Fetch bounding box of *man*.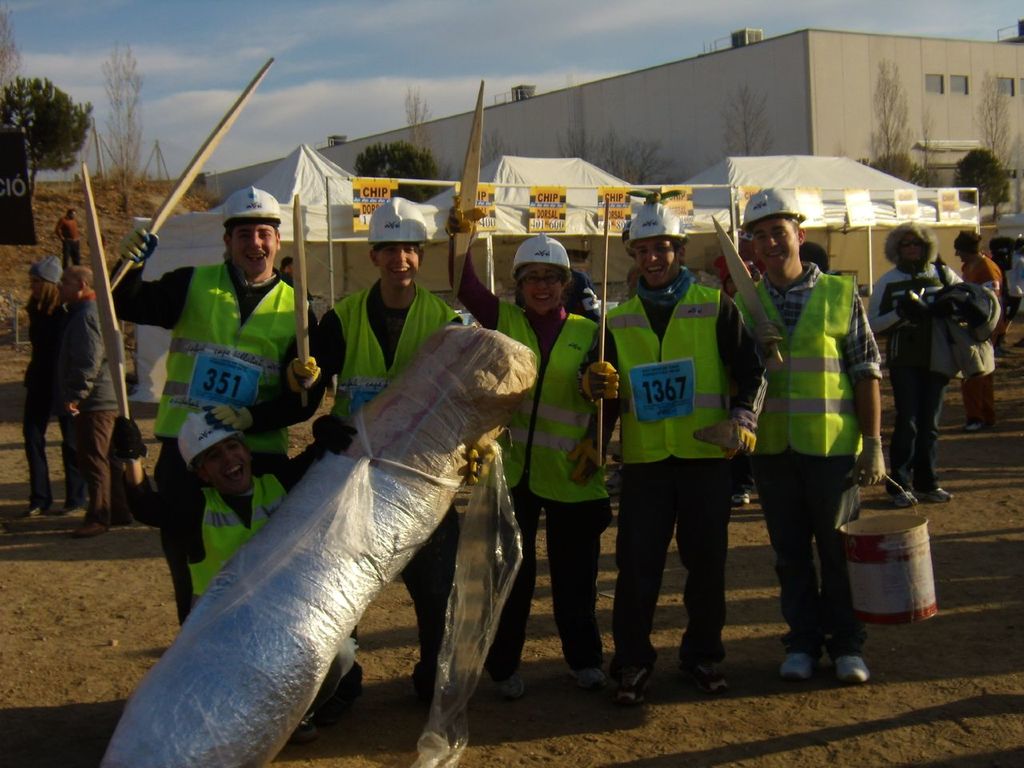
Bbox: 733 182 885 693.
